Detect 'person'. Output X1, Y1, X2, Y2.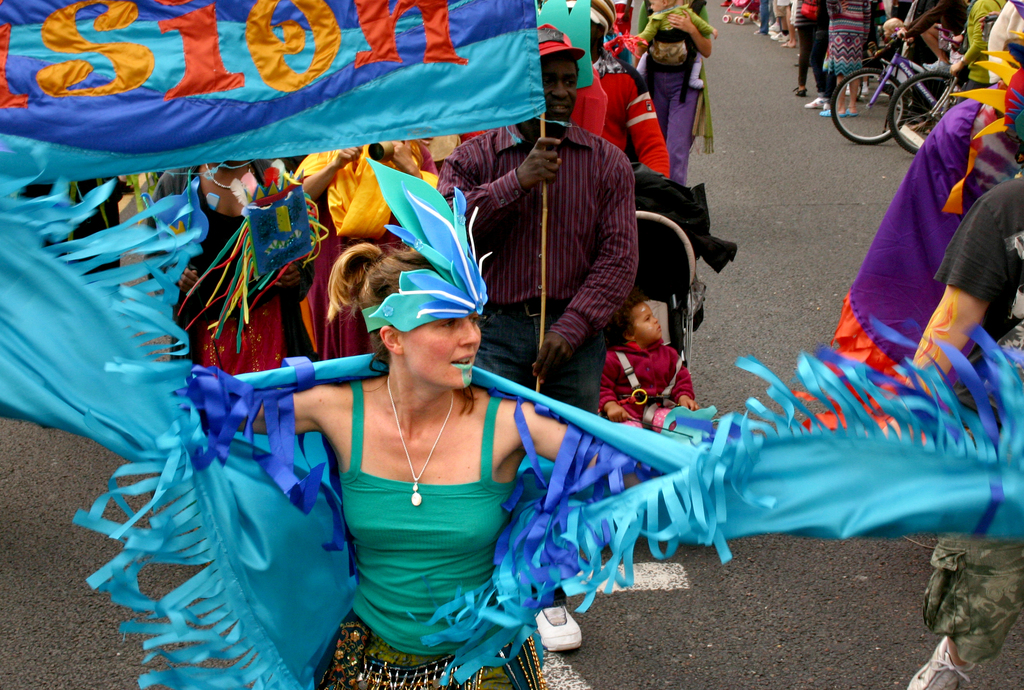
596, 293, 703, 436.
